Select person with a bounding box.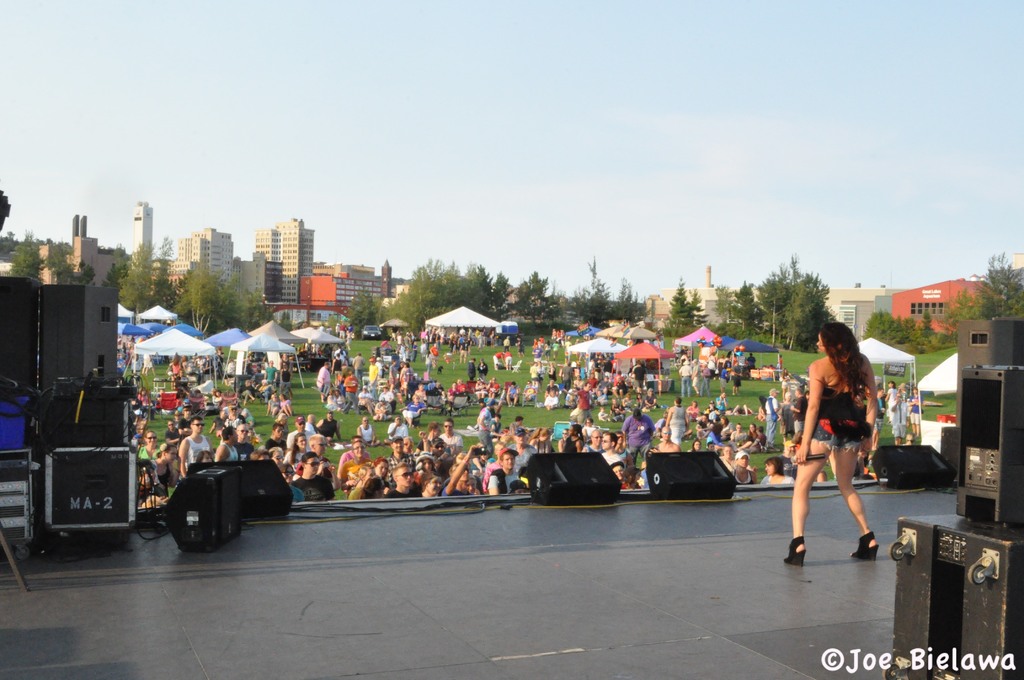
locate(180, 412, 214, 477).
